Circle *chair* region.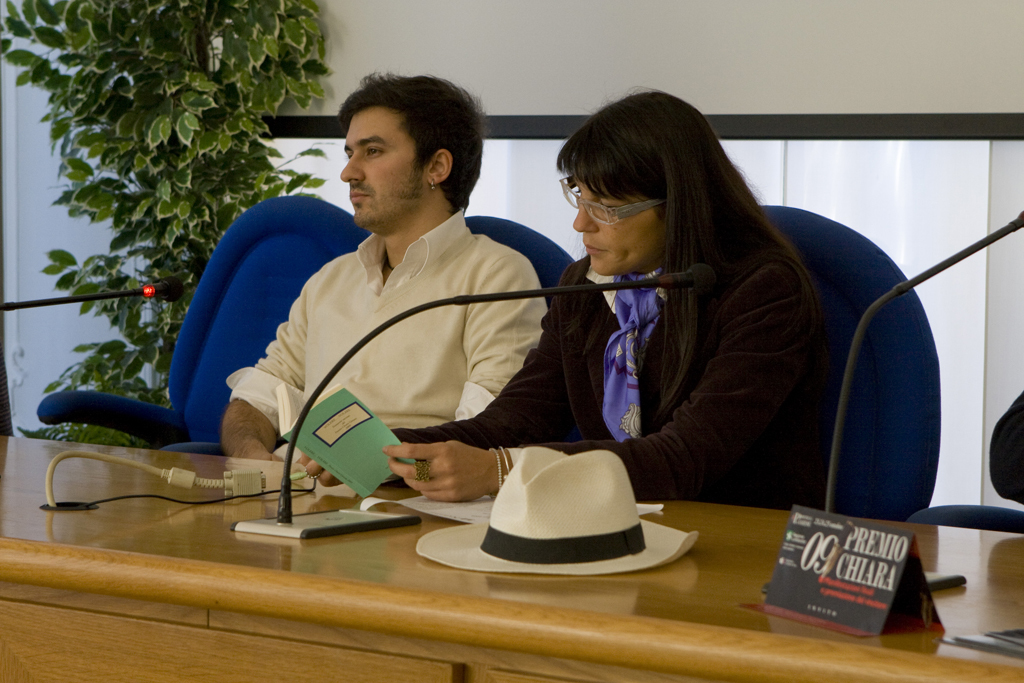
Region: (757, 203, 941, 526).
